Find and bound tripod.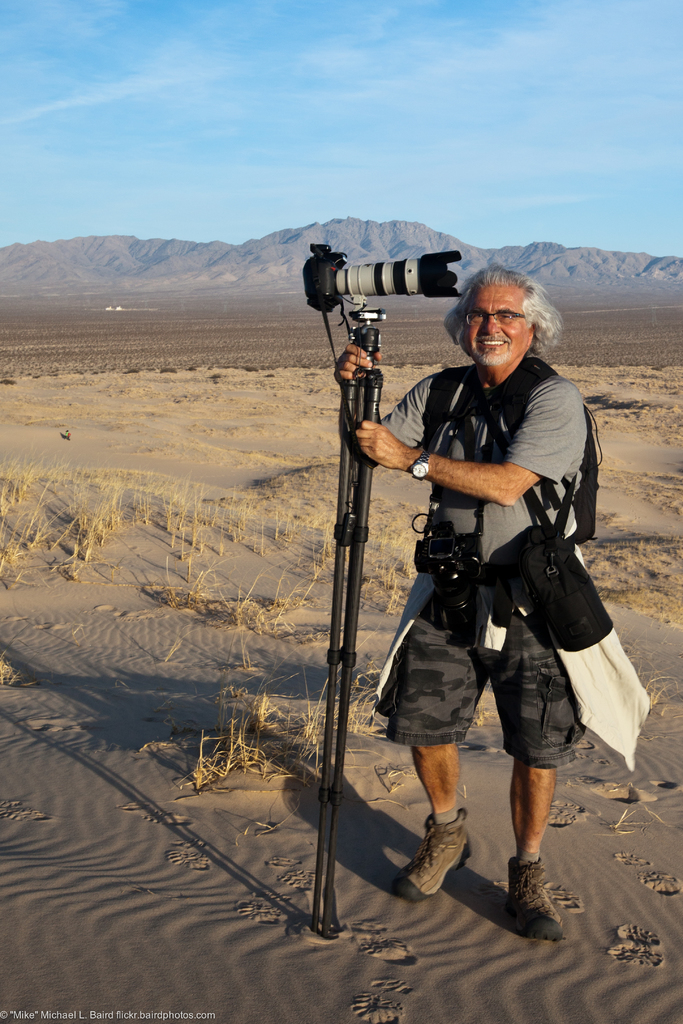
Bound: Rect(306, 305, 385, 935).
